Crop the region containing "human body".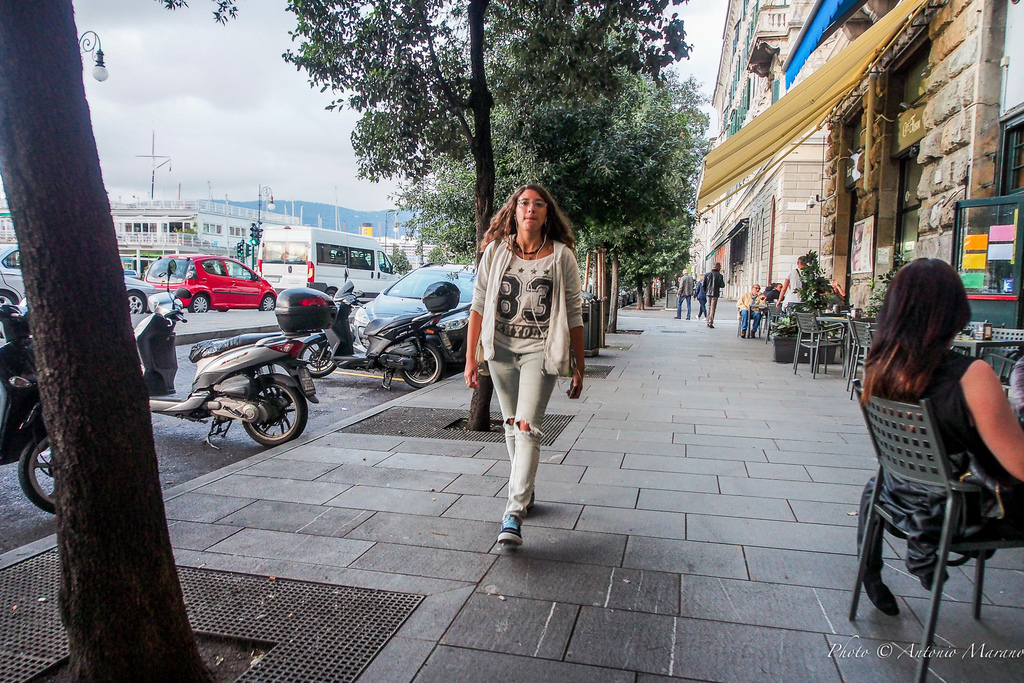
Crop region: BBox(475, 161, 585, 543).
